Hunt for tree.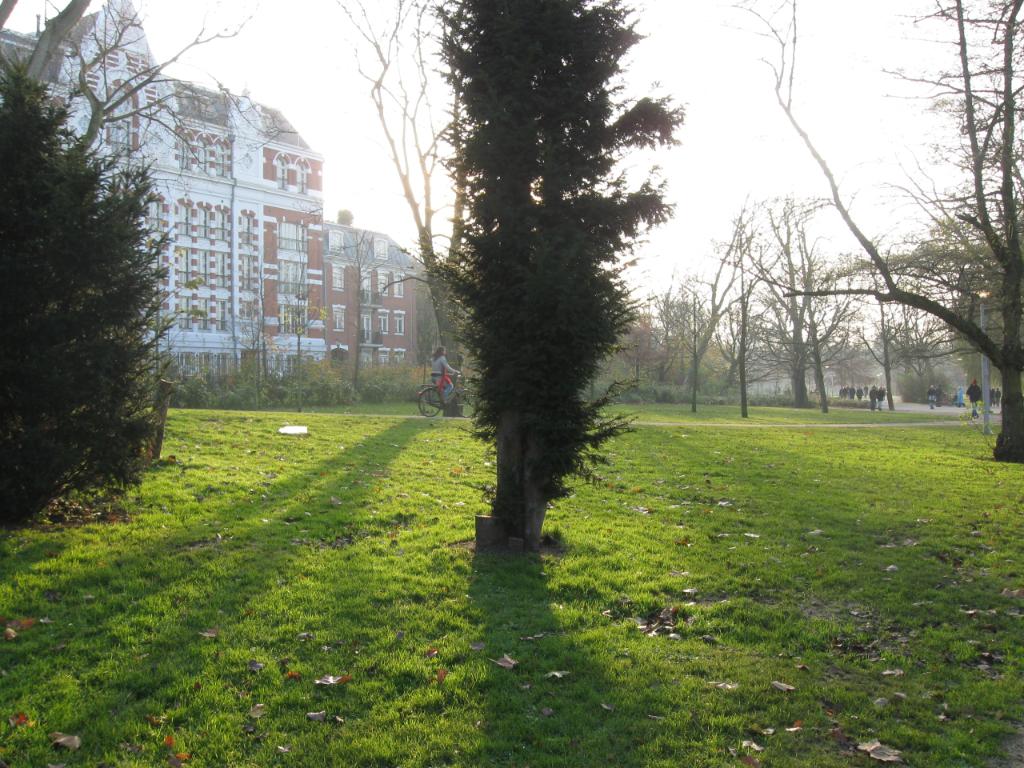
Hunted down at x1=701 y1=0 x2=1023 y2=479.
